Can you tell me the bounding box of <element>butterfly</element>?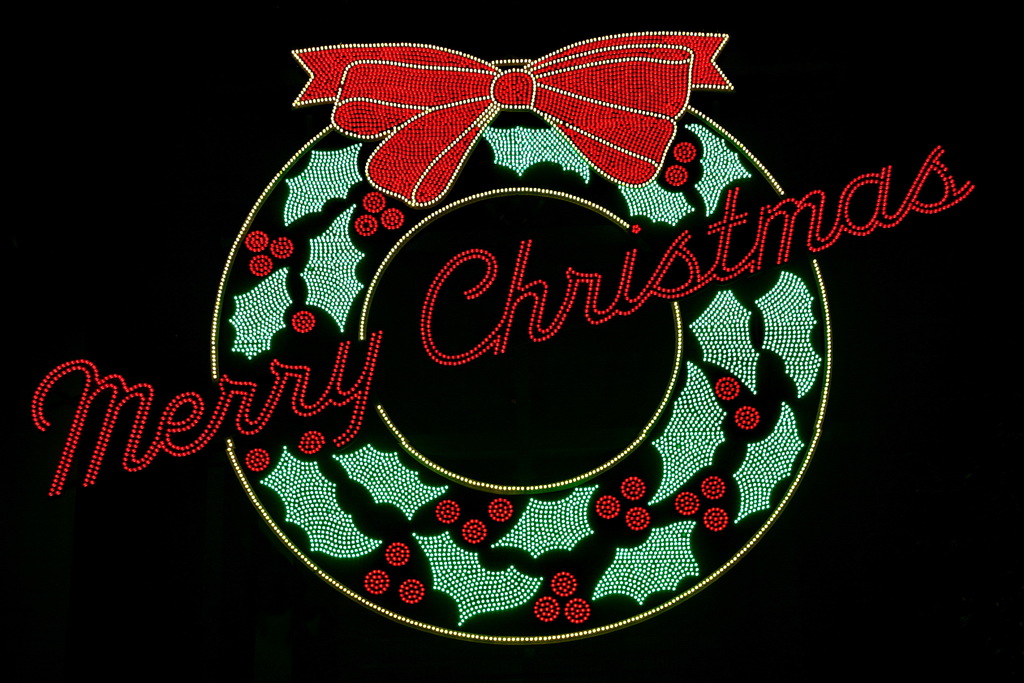
{"left": 289, "top": 28, "right": 734, "bottom": 208}.
